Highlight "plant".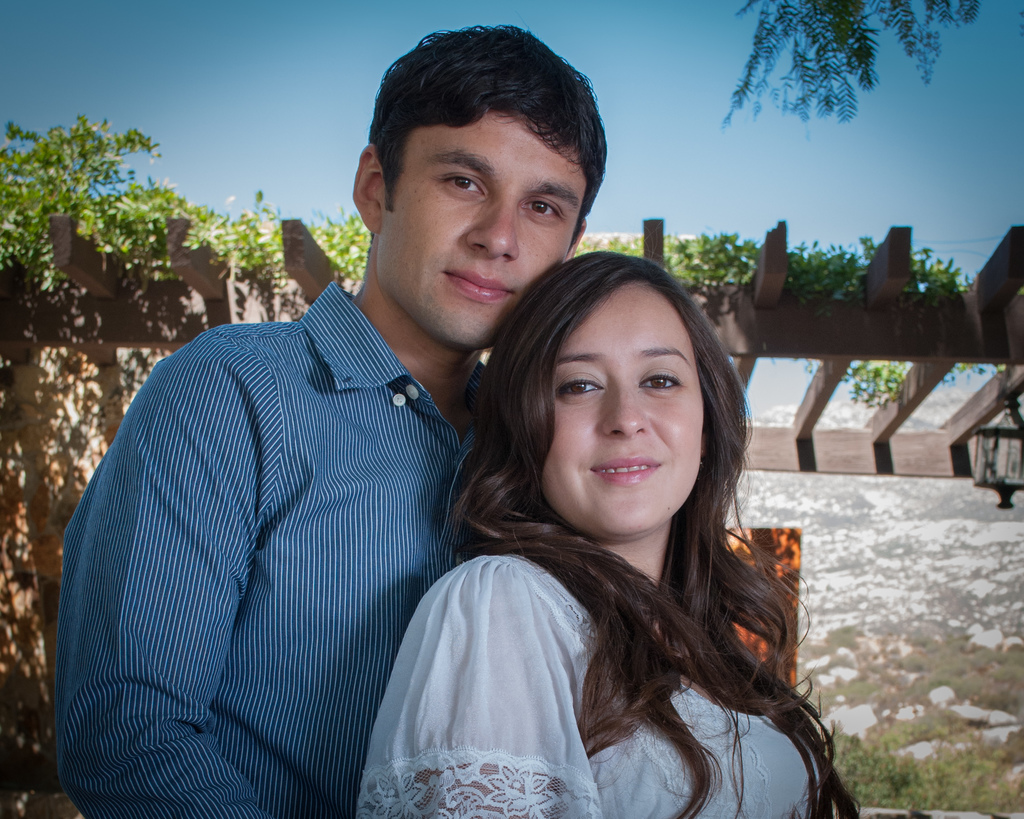
Highlighted region: bbox=(838, 358, 914, 415).
